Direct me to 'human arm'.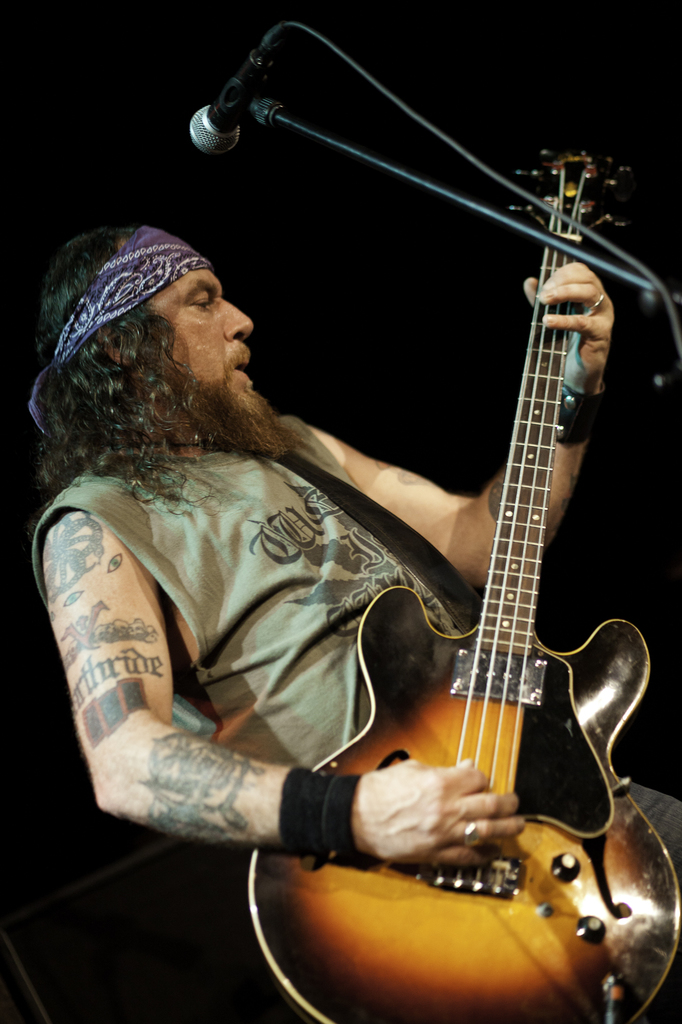
Direction: Rect(43, 505, 525, 874).
